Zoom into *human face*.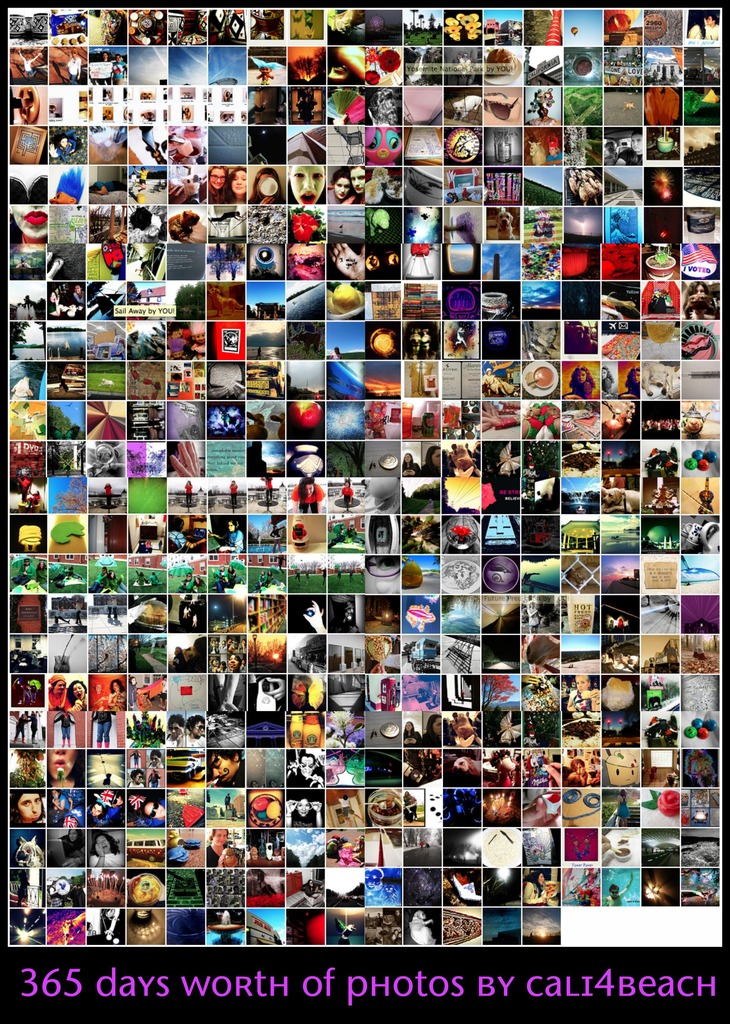
Zoom target: 67:678:90:700.
